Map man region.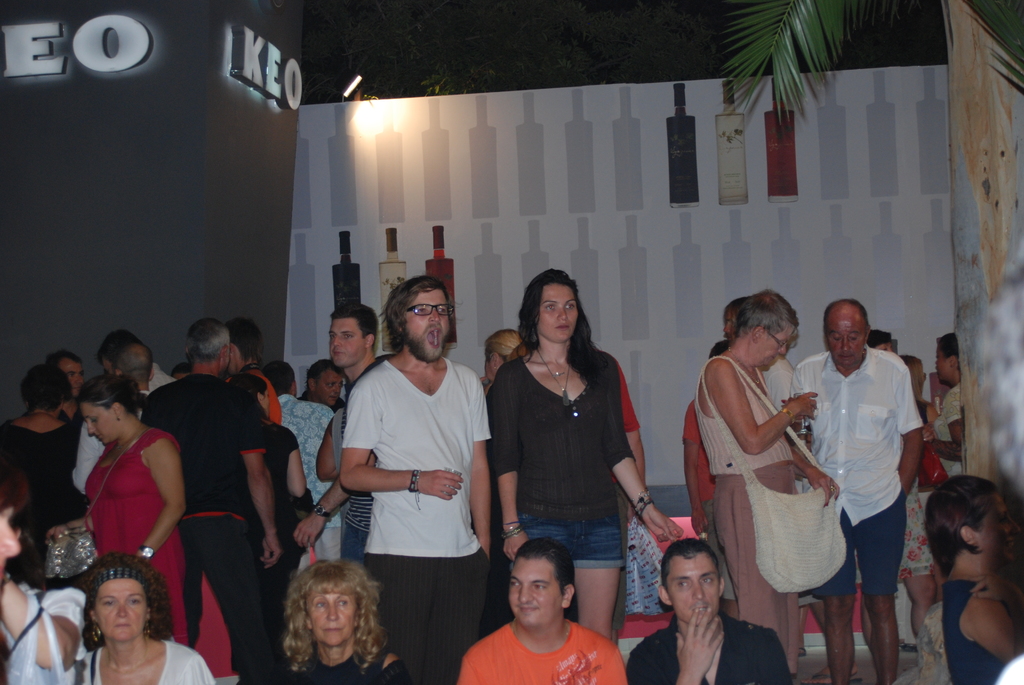
Mapped to 455/541/624/681.
